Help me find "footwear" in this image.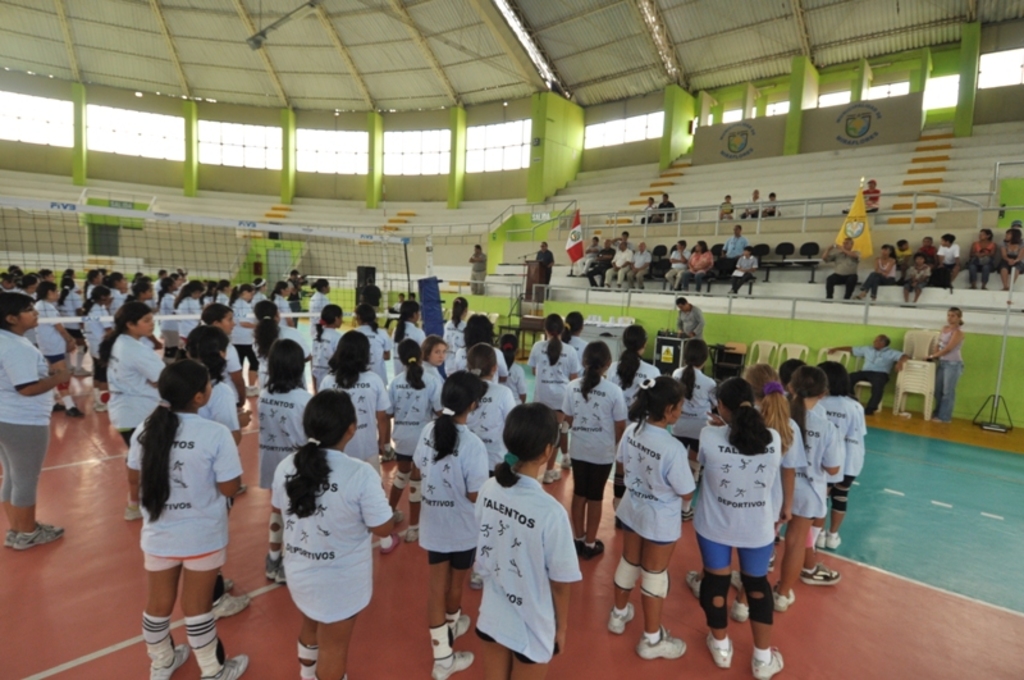
Found it: pyautogui.locateOnScreen(682, 508, 694, 521).
